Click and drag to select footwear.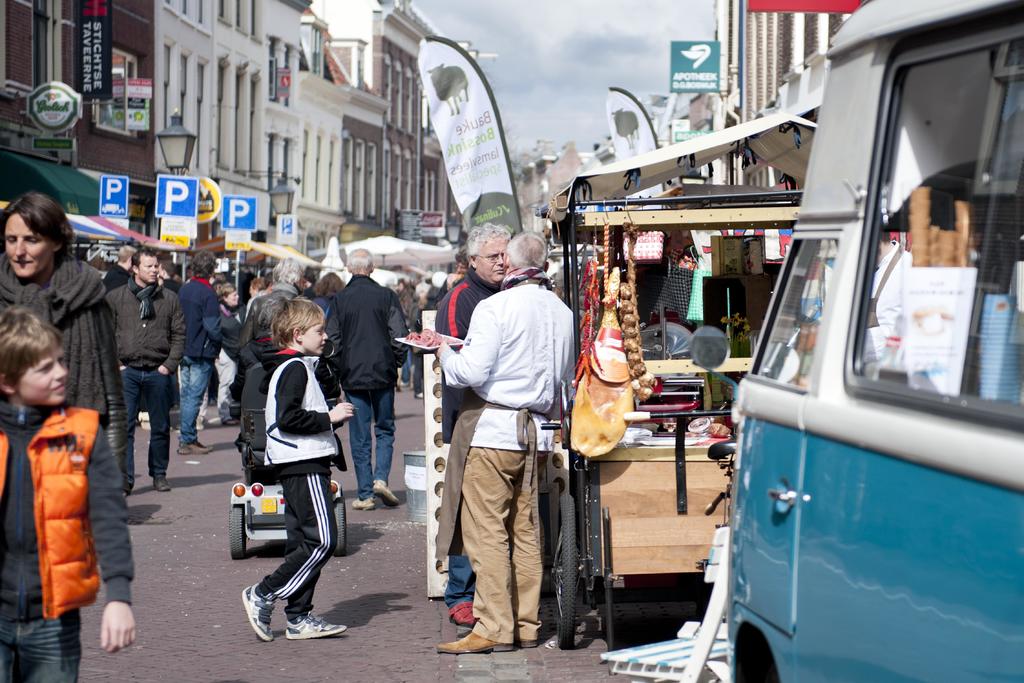
Selection: (x1=124, y1=477, x2=132, y2=496).
